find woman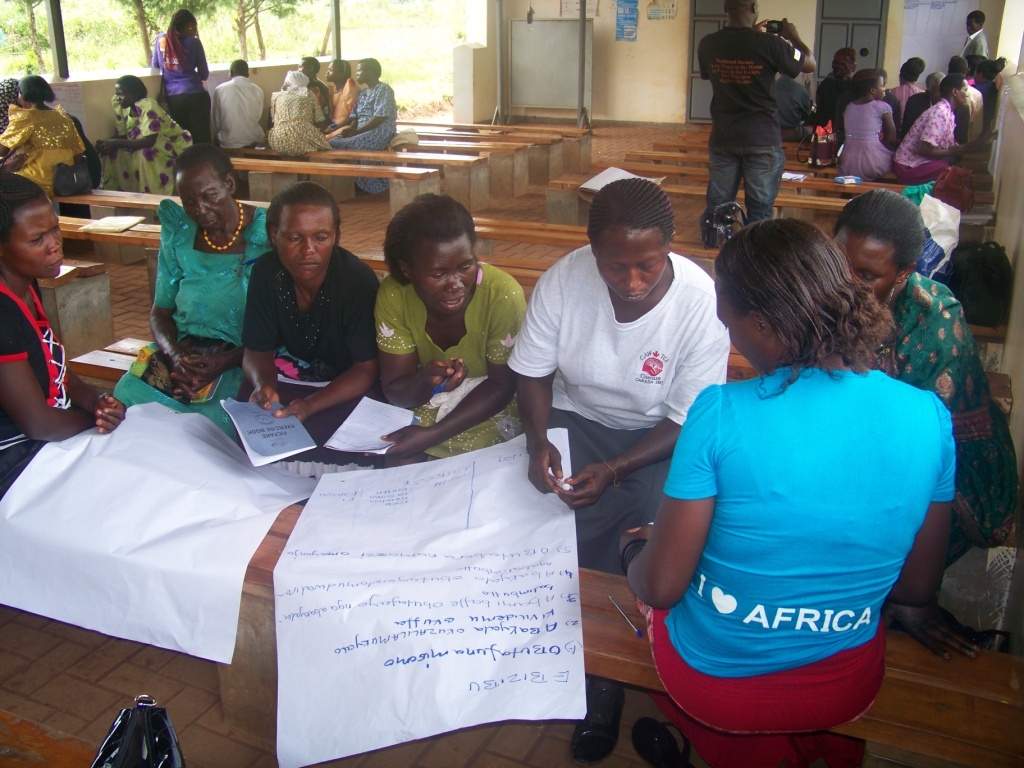
130, 125, 254, 397
